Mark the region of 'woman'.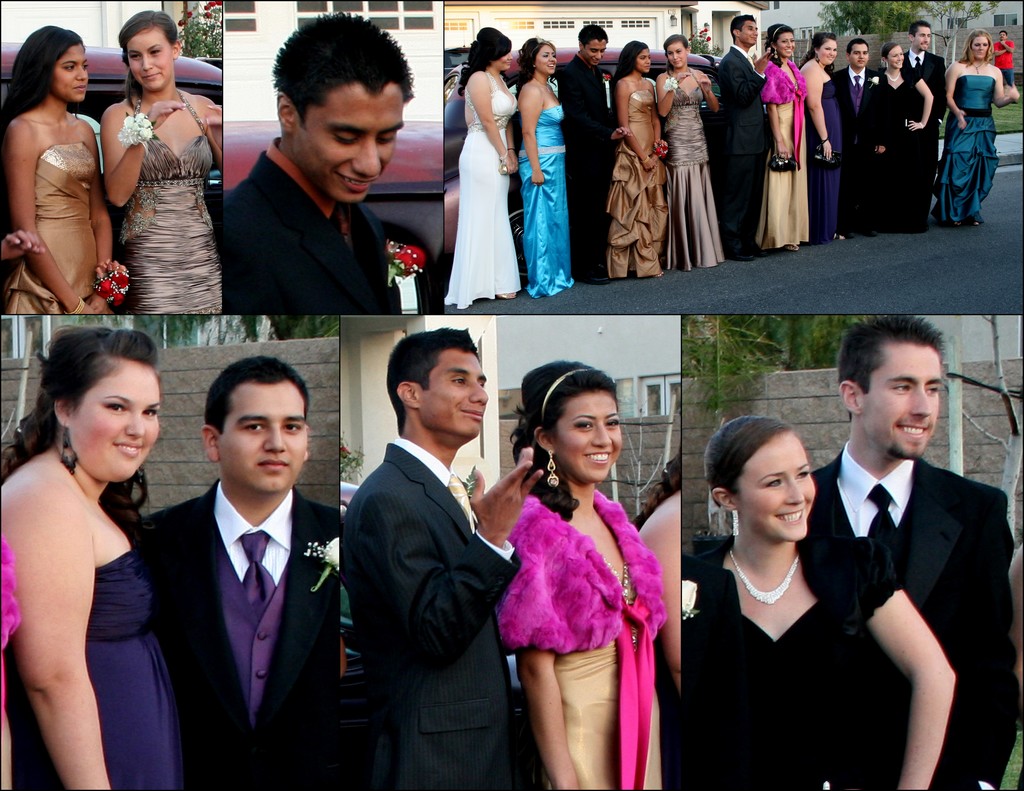
Region: (499, 360, 667, 790).
